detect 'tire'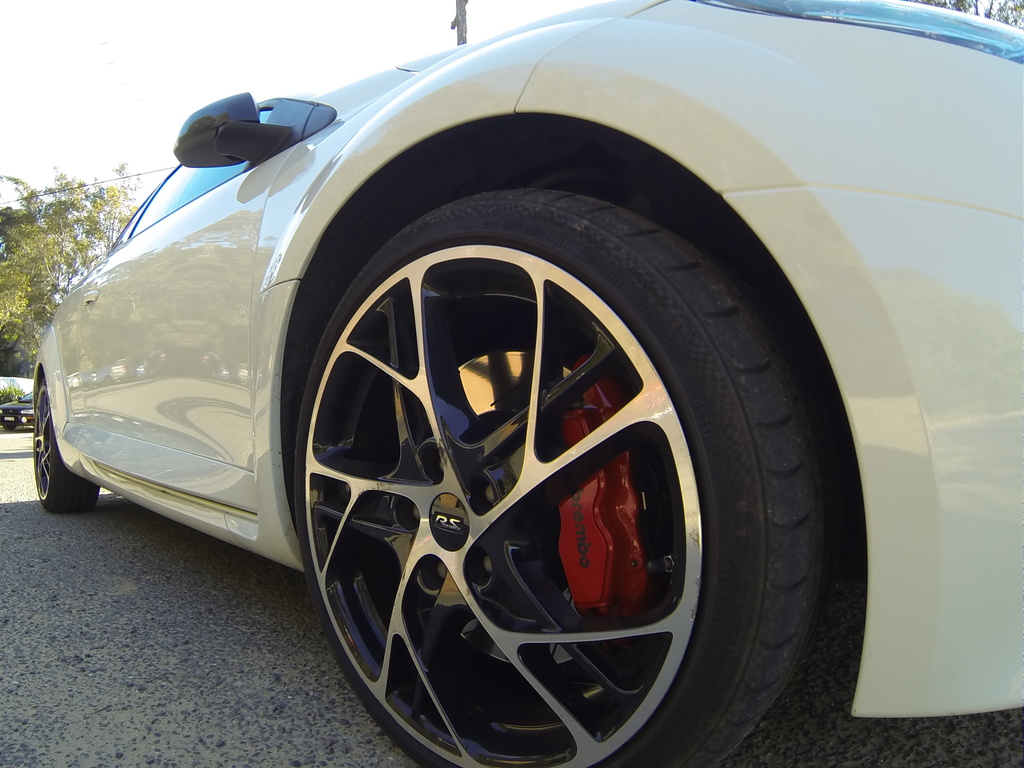
(left=32, top=375, right=100, bottom=516)
